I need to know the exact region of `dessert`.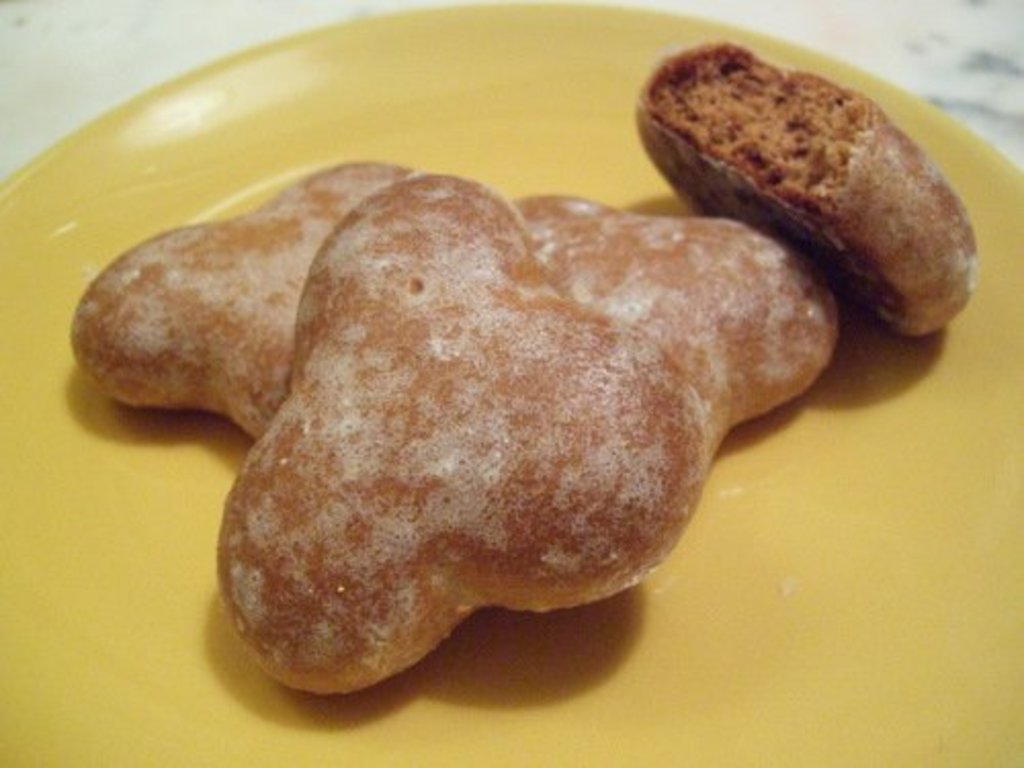
Region: <box>514,195,840,457</box>.
